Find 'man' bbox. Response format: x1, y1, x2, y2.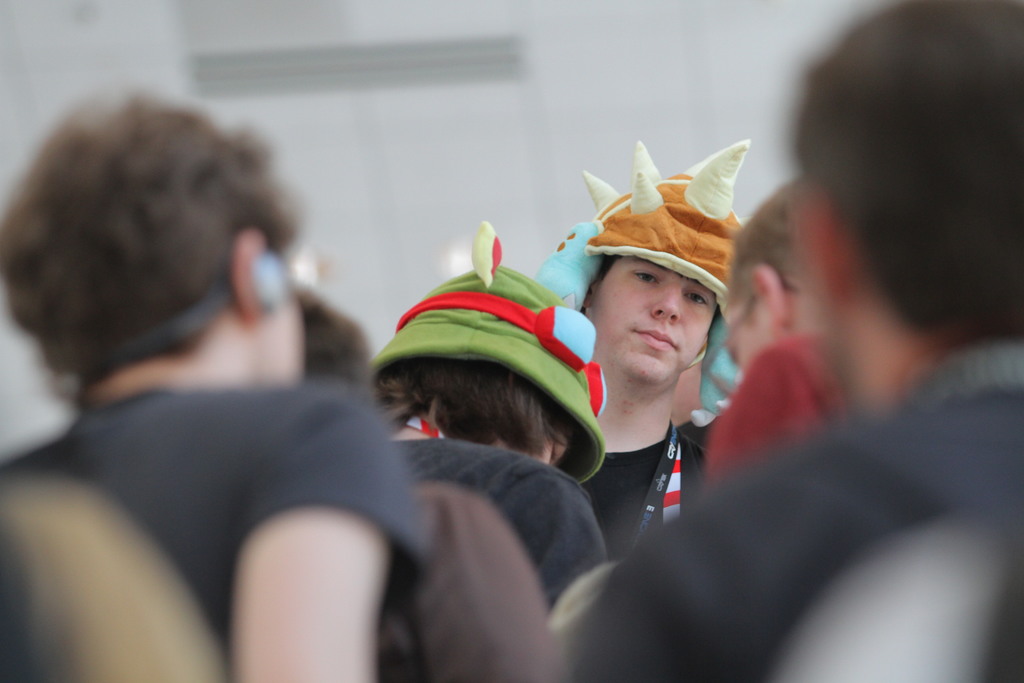
1, 94, 422, 682.
